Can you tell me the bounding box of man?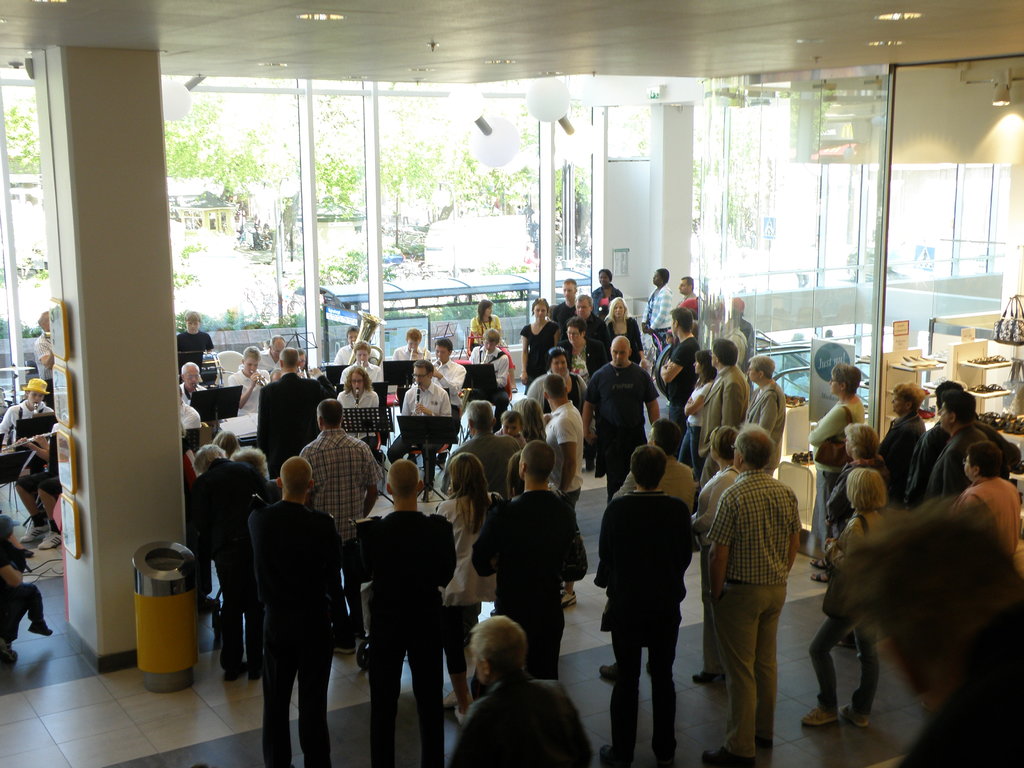
(x1=449, y1=616, x2=595, y2=767).
